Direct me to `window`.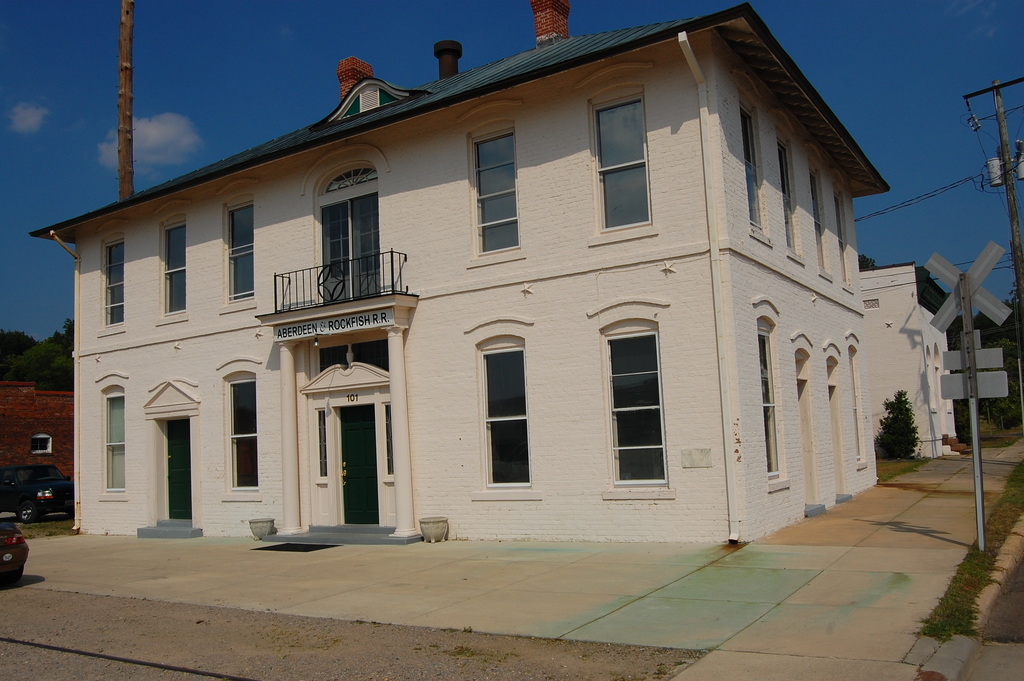
Direction: detection(830, 188, 851, 295).
